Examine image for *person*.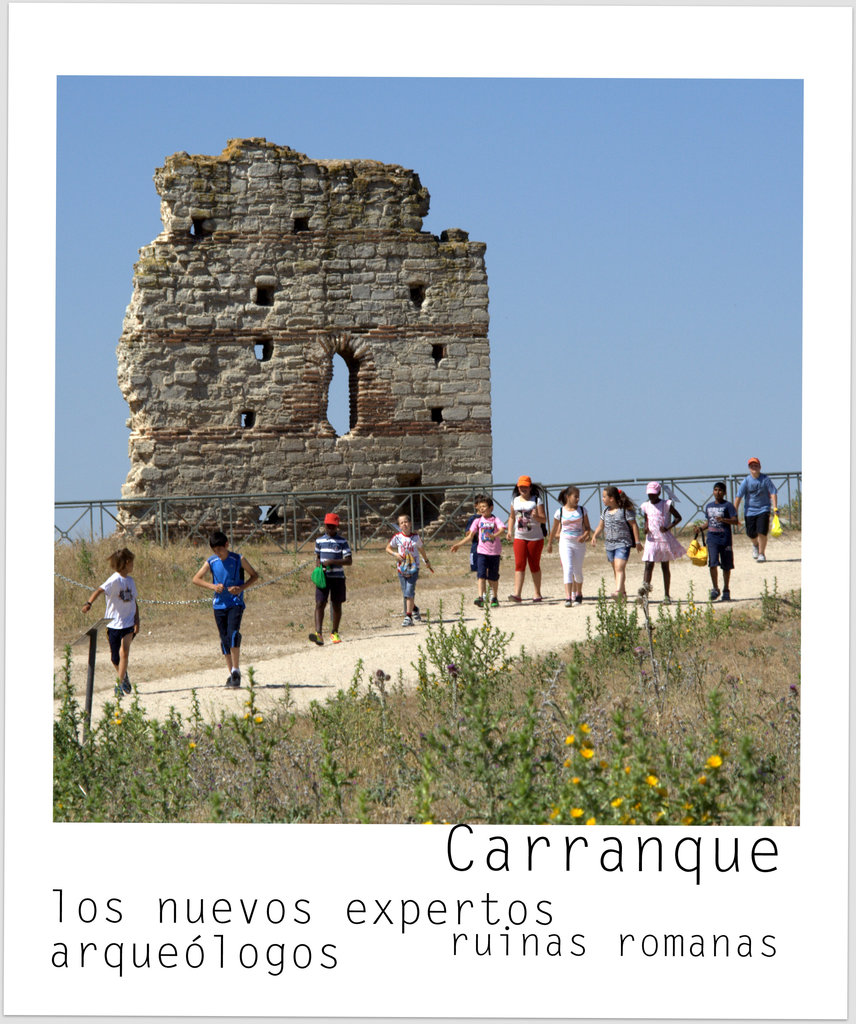
Examination result: Rect(733, 458, 782, 559).
